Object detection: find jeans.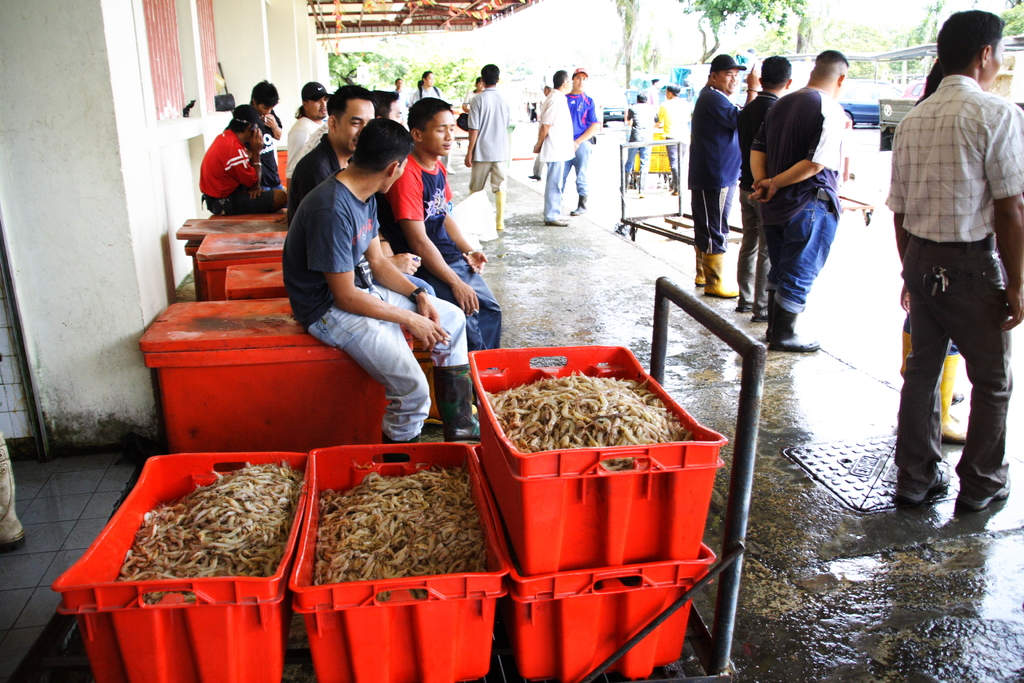
<region>552, 133, 588, 198</region>.
